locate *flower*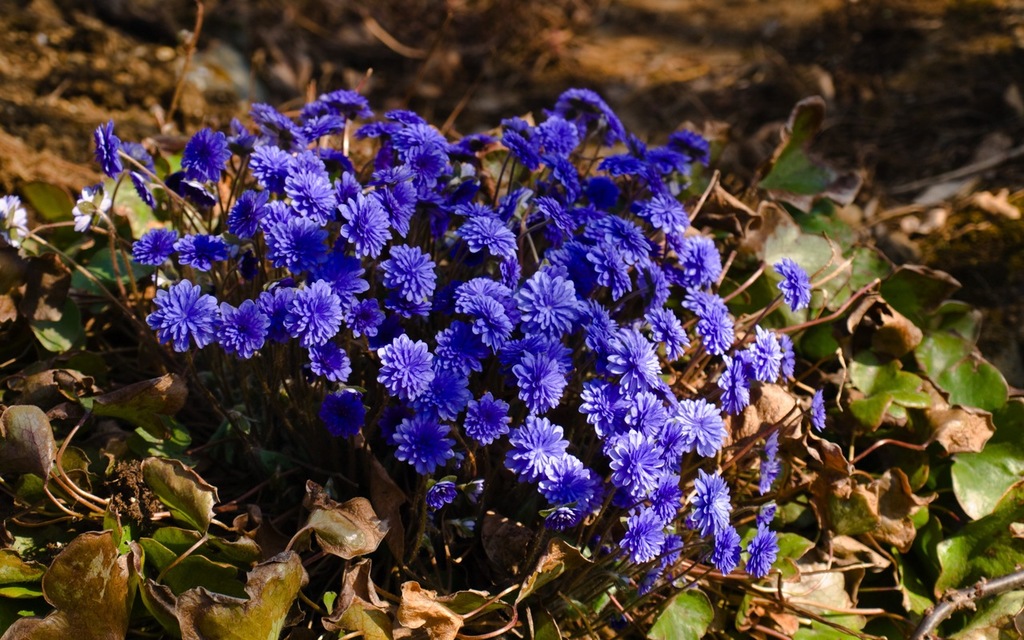
658, 398, 730, 463
